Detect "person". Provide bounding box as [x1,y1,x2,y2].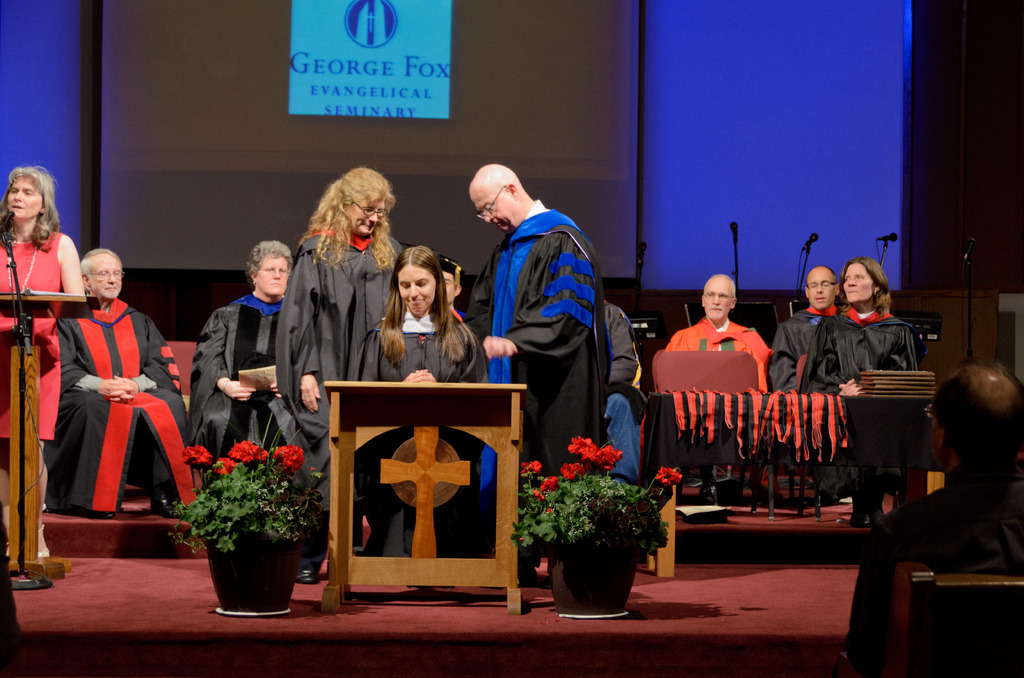
[769,265,848,396].
